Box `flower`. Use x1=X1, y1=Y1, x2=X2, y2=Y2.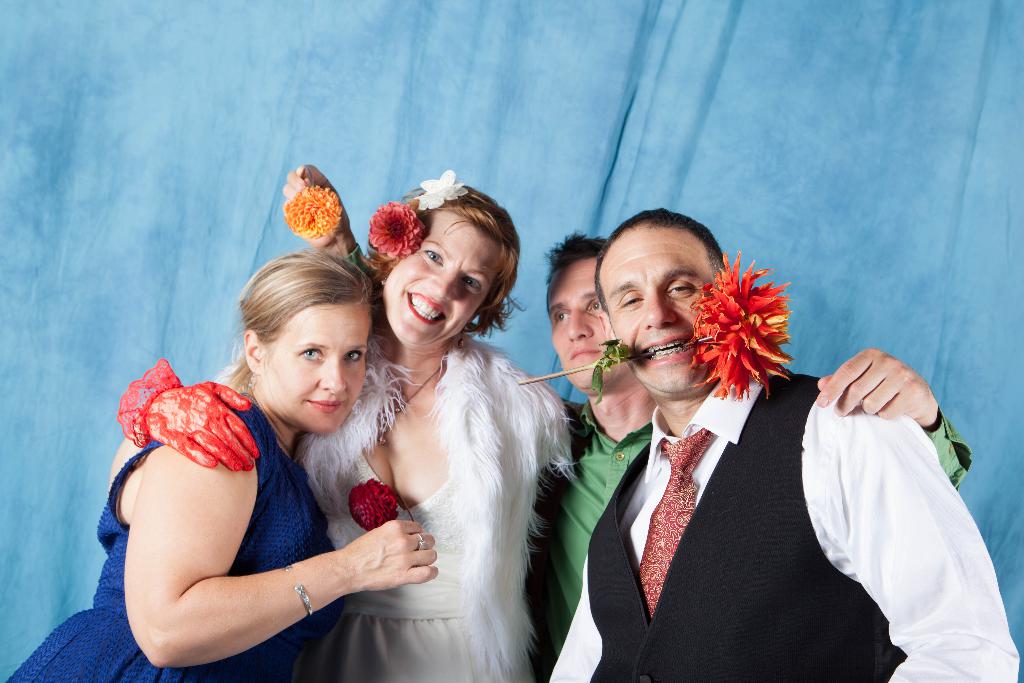
x1=371, y1=201, x2=428, y2=261.
